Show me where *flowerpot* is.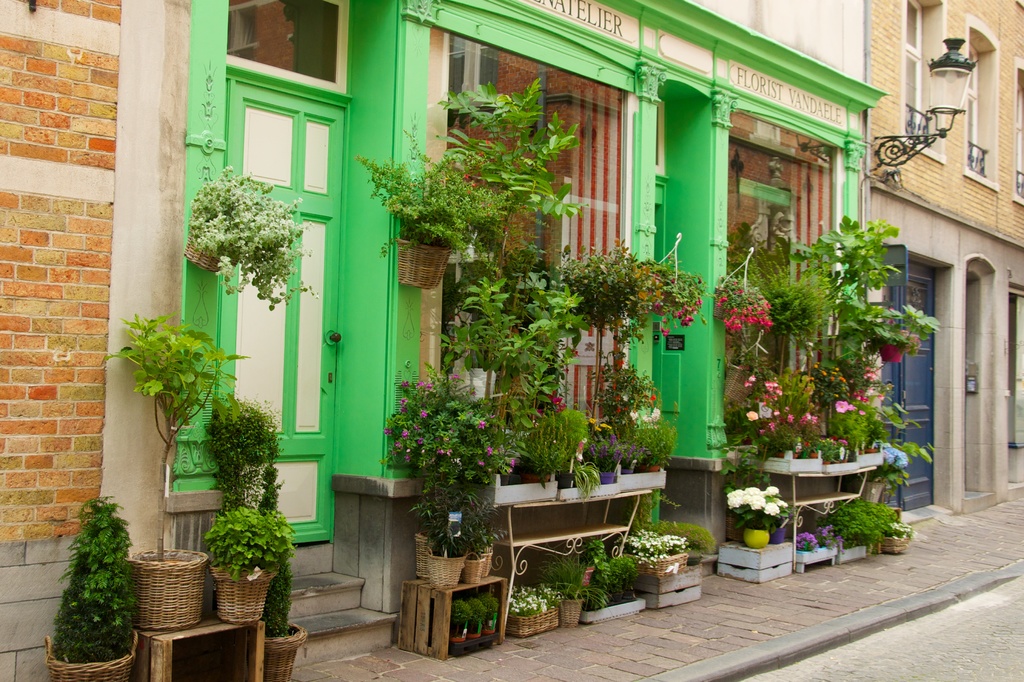
*flowerpot* is at <box>719,365,761,405</box>.
